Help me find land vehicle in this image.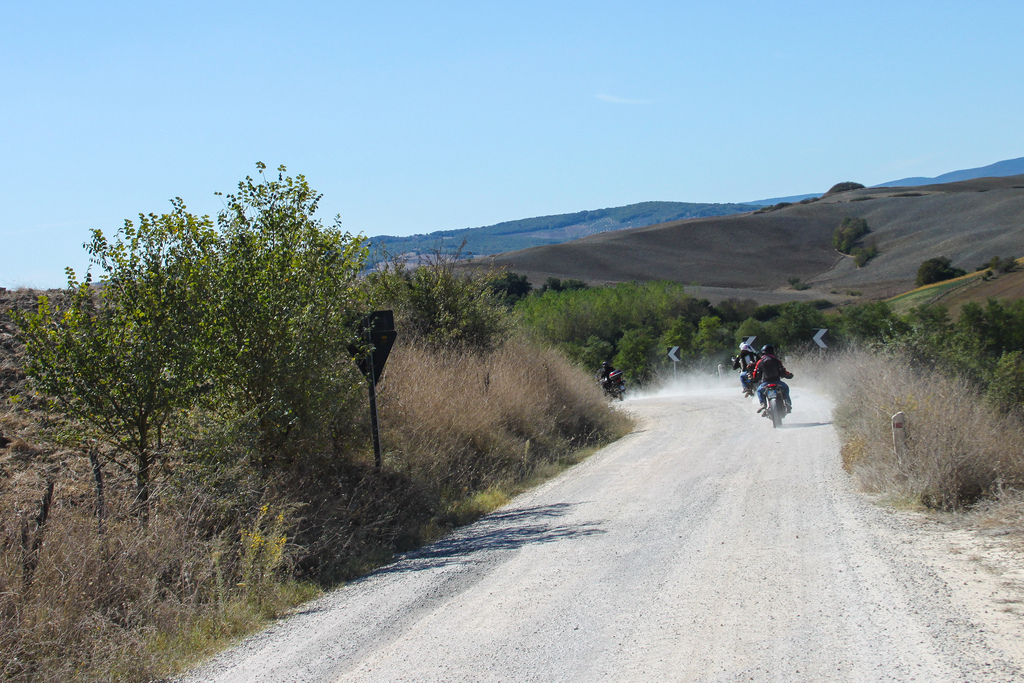
Found it: crop(764, 376, 787, 425).
